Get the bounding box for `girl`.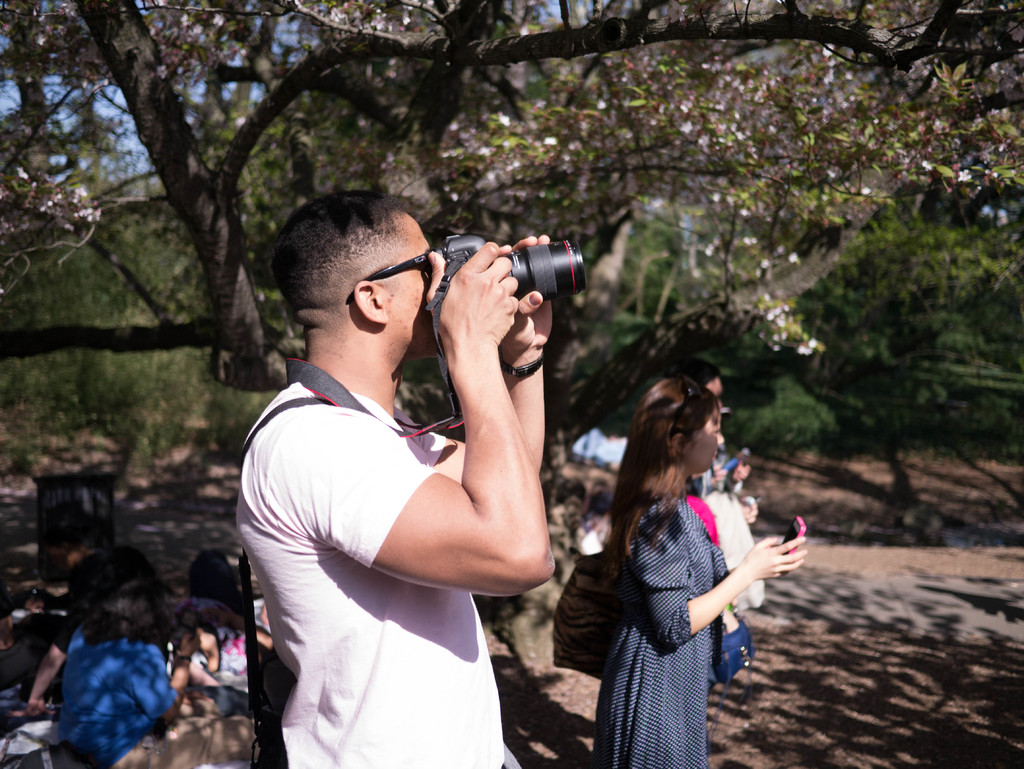
<region>602, 379, 805, 765</region>.
